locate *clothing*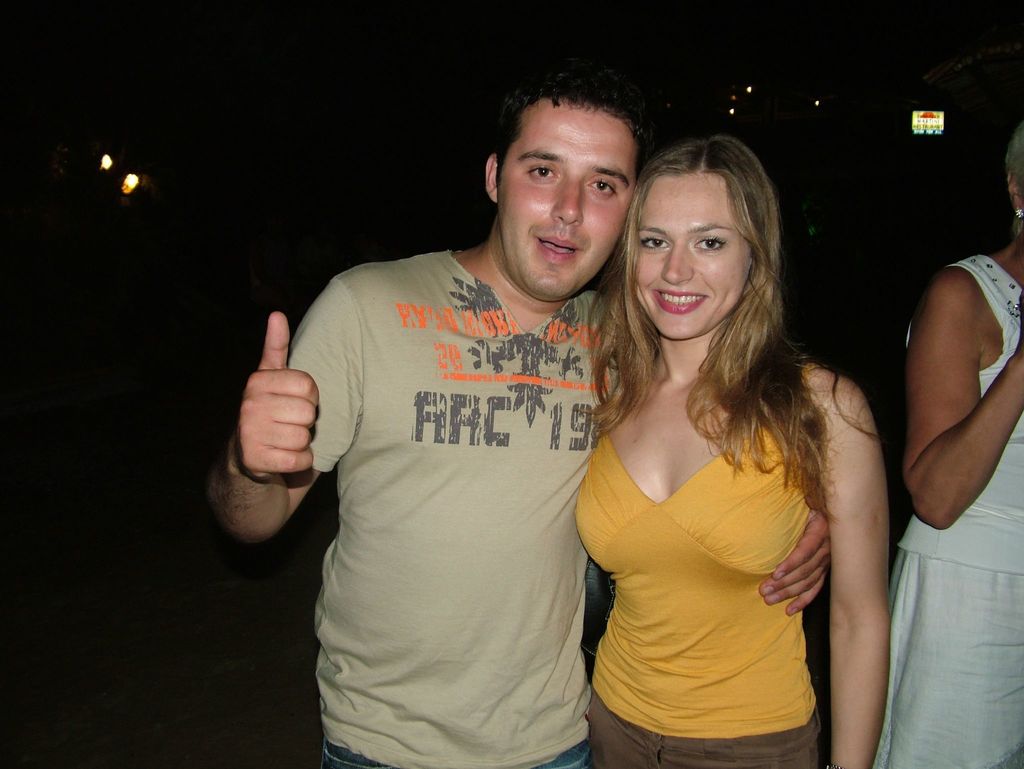
(left=287, top=246, right=619, bottom=768)
